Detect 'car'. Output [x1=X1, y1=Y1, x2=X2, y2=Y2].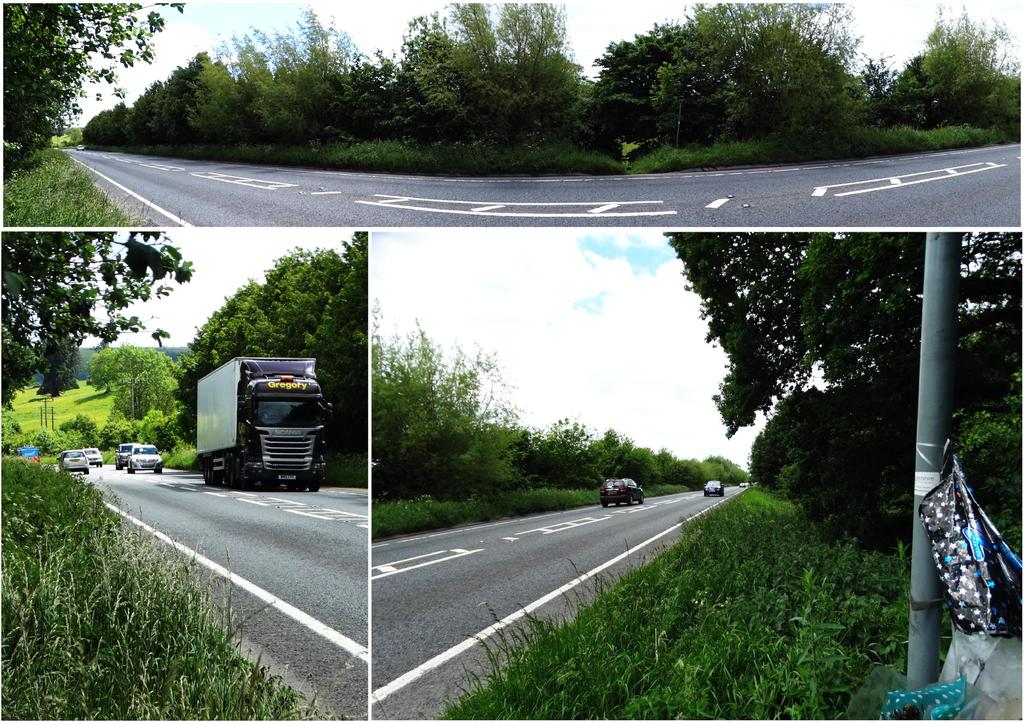
[x1=114, y1=443, x2=132, y2=471].
